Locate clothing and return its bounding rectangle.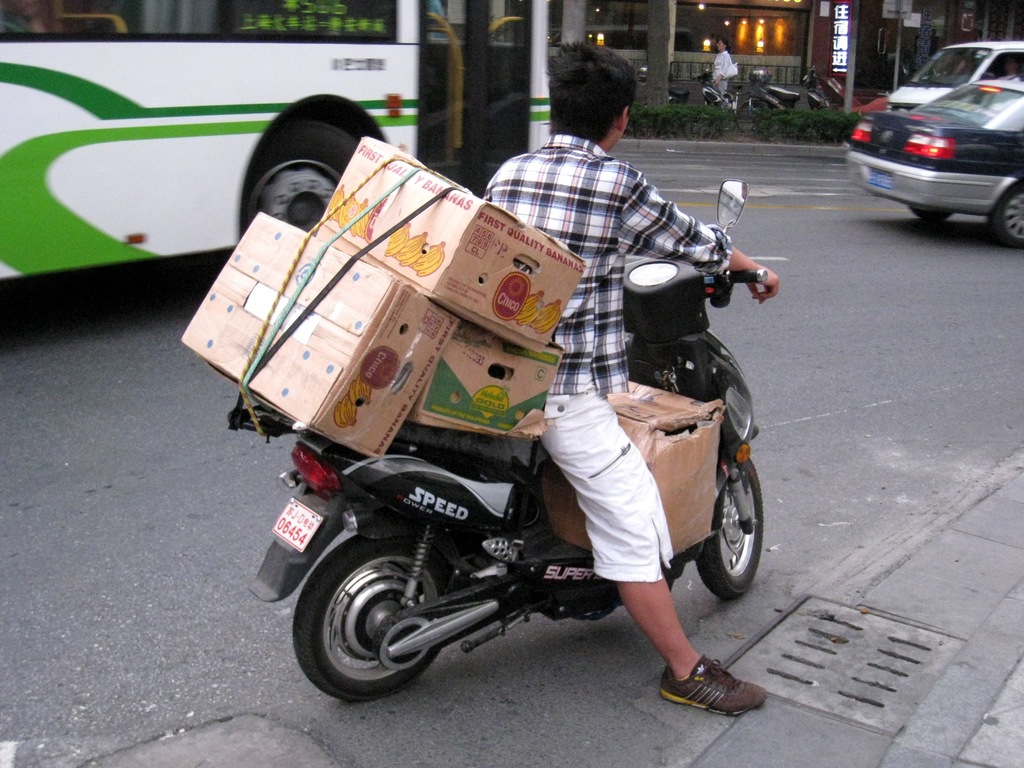
box(711, 49, 736, 95).
